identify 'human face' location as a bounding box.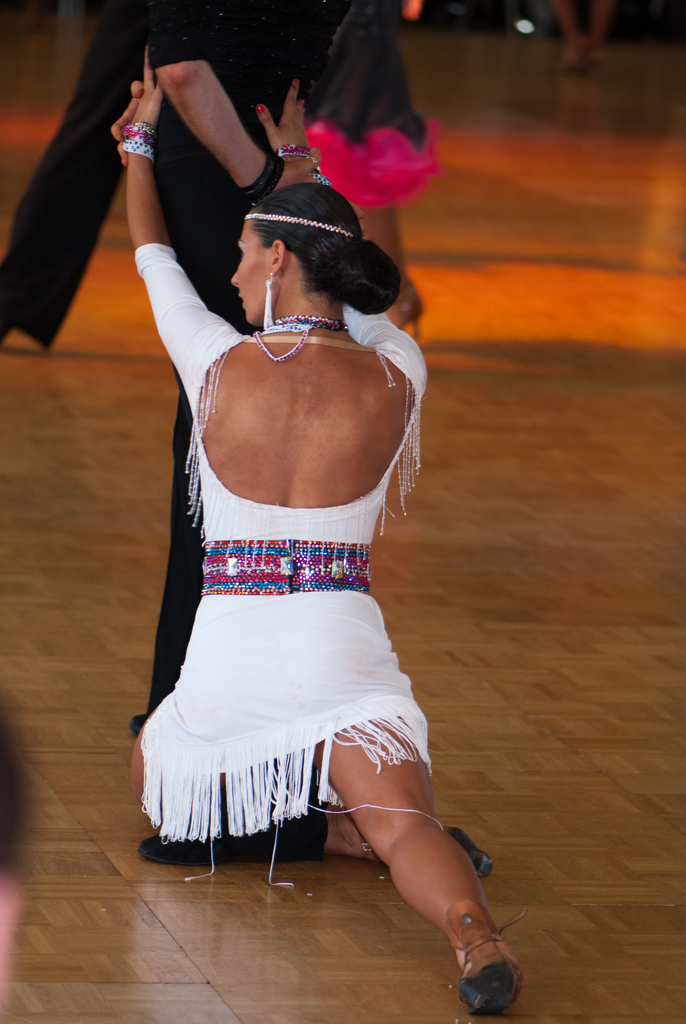
BBox(233, 209, 278, 326).
